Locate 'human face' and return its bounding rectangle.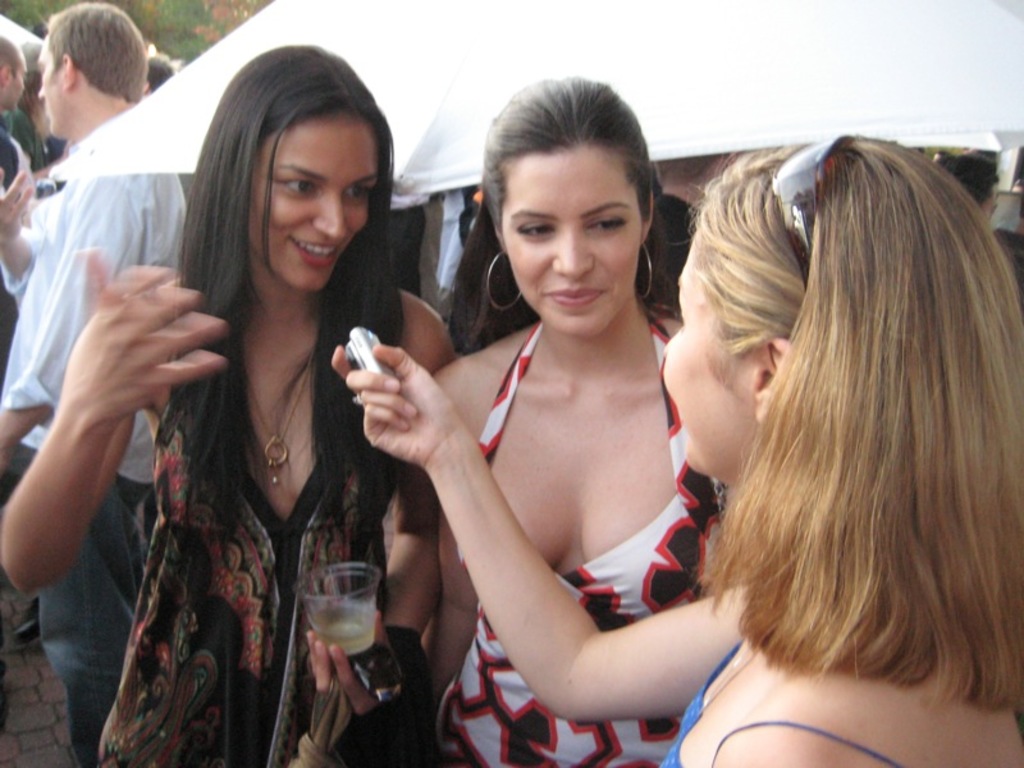
l=659, t=230, r=753, b=476.
